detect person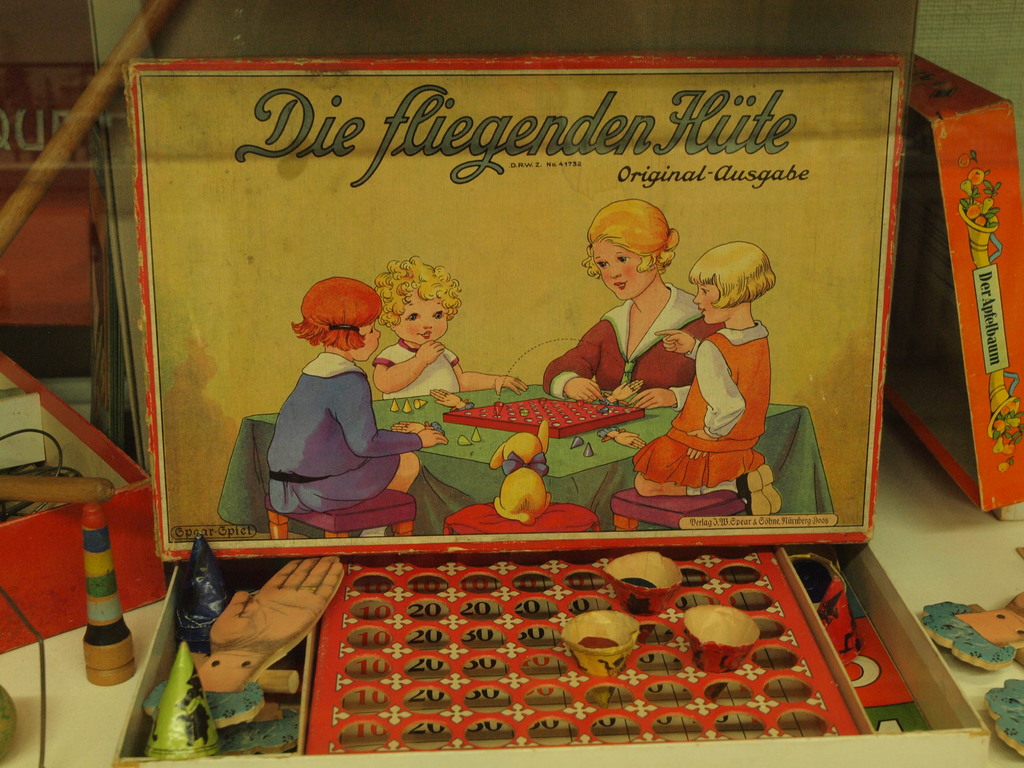
271:271:446:549
